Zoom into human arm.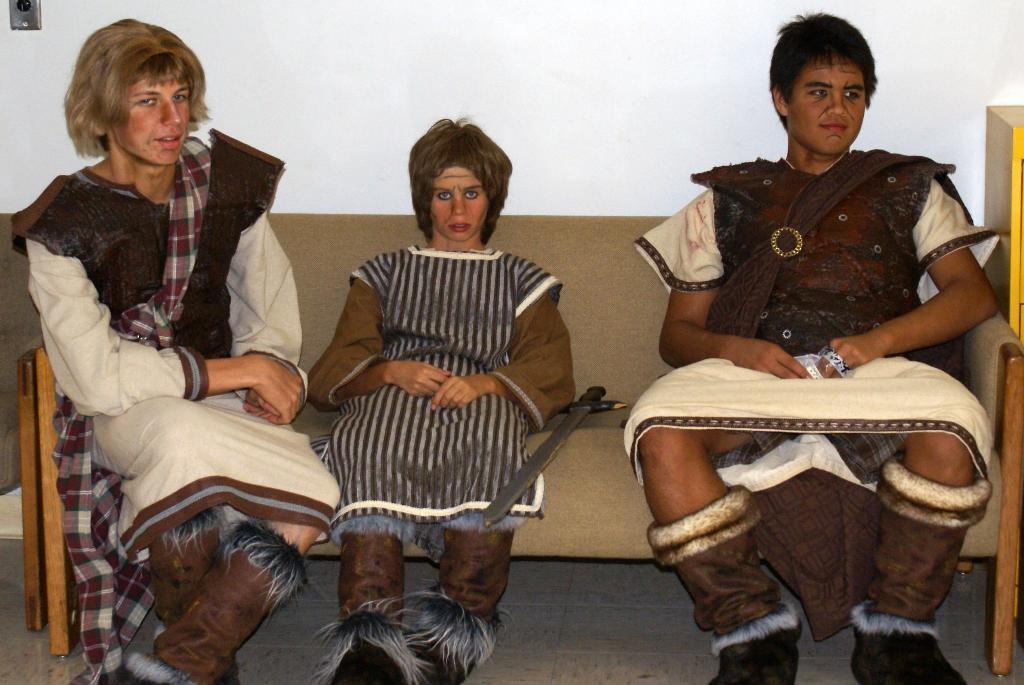
Zoom target: [650,183,805,379].
